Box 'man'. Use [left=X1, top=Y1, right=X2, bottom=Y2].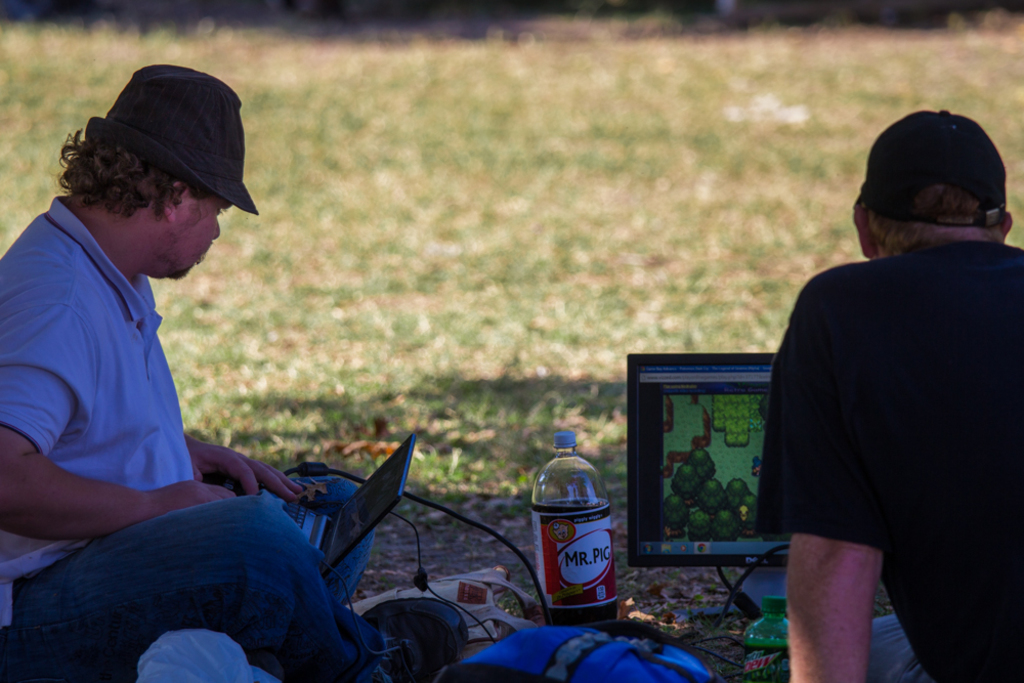
[left=1, top=61, right=413, bottom=680].
